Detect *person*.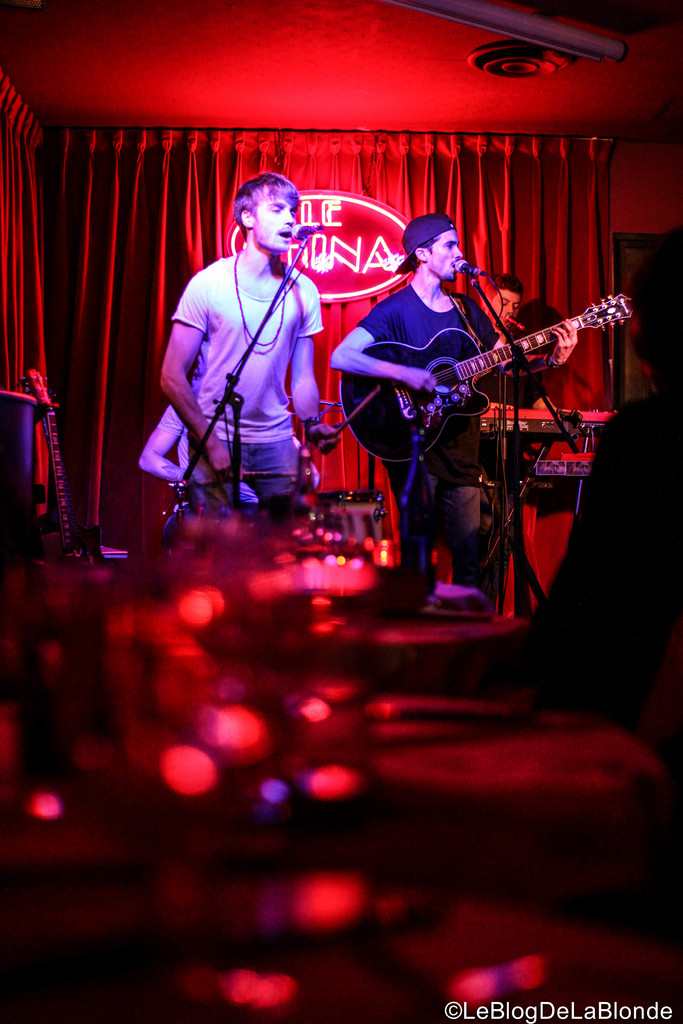
Detected at bbox=[325, 207, 586, 625].
